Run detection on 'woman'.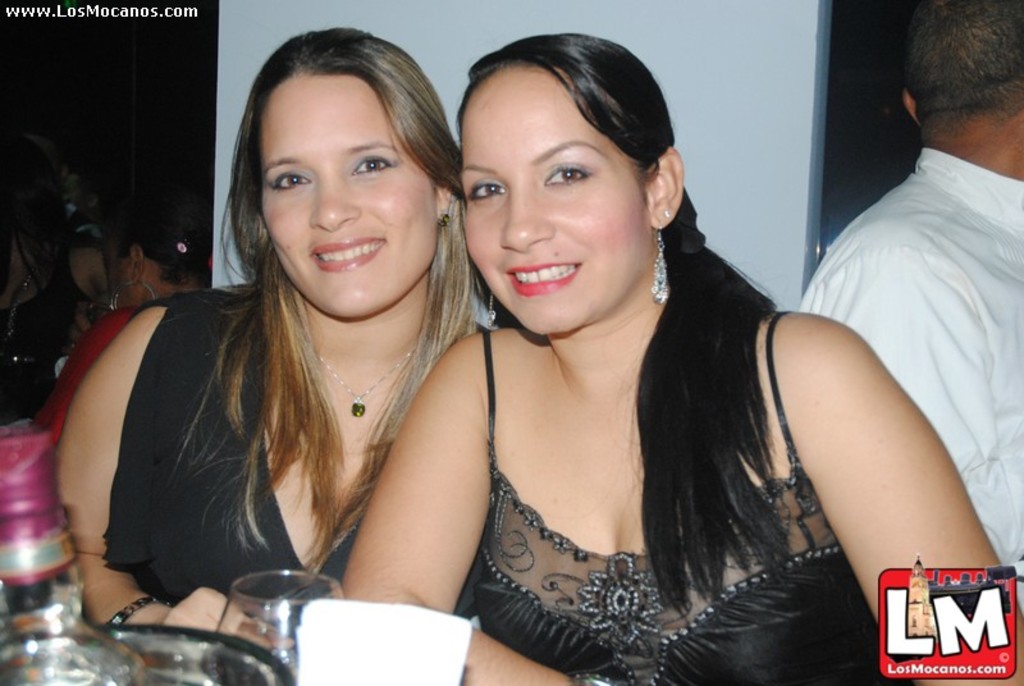
Result: box(46, 14, 506, 678).
